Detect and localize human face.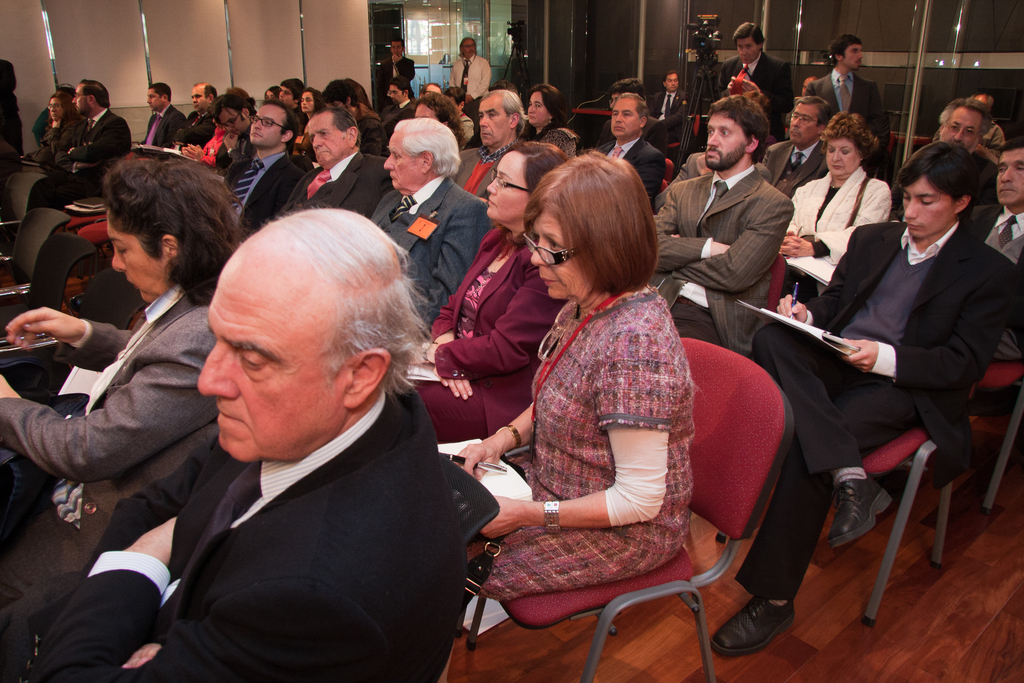
Localized at <region>610, 97, 643, 136</region>.
